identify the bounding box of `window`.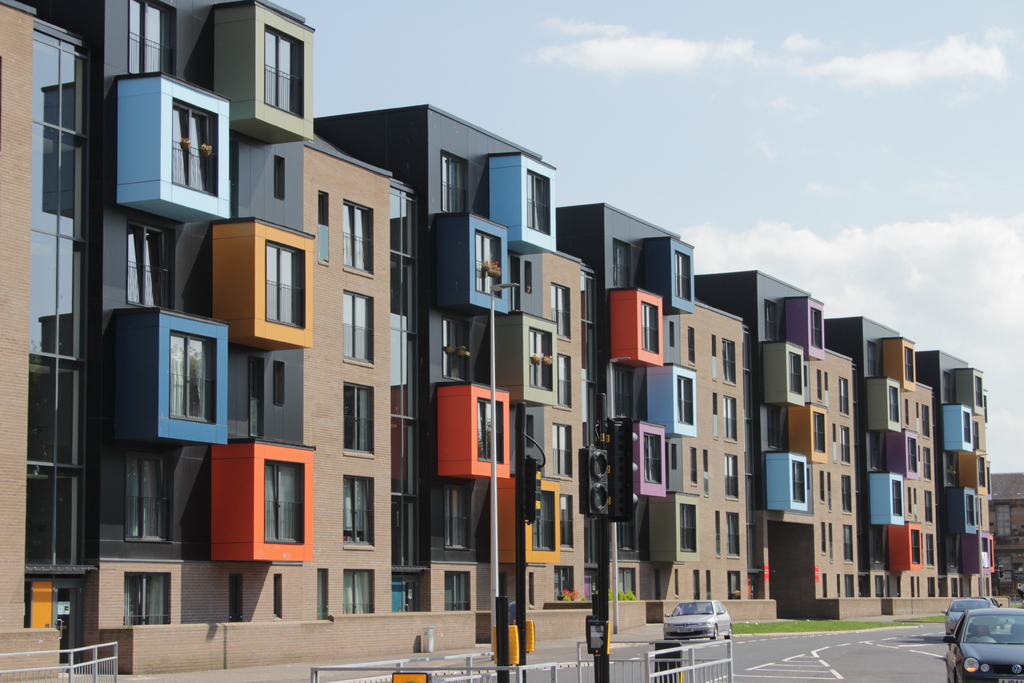
{"x1": 783, "y1": 452, "x2": 813, "y2": 518}.
